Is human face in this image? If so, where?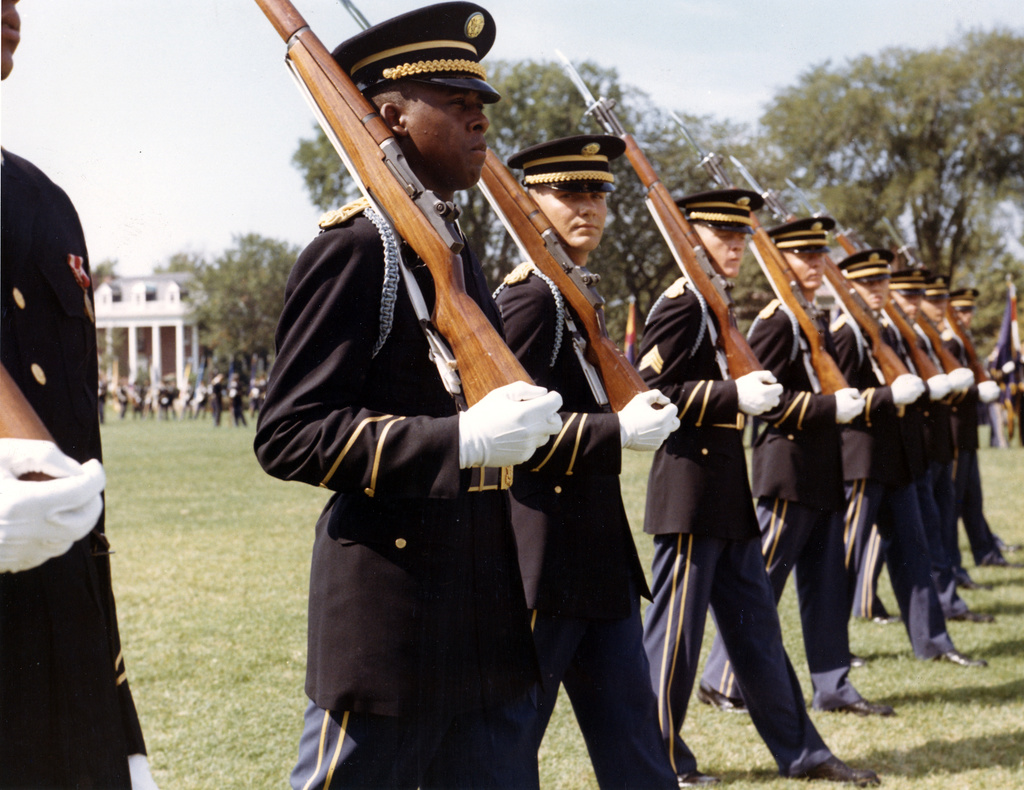
Yes, at pyautogui.locateOnScreen(858, 278, 888, 310).
